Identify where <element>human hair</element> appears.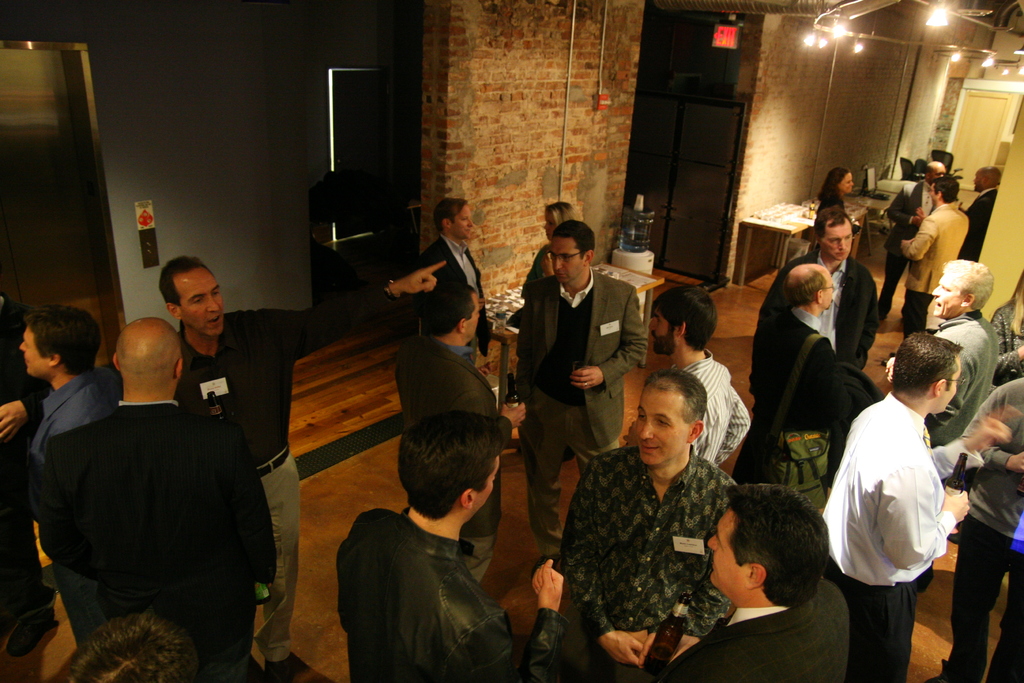
Appears at 20, 304, 104, 371.
